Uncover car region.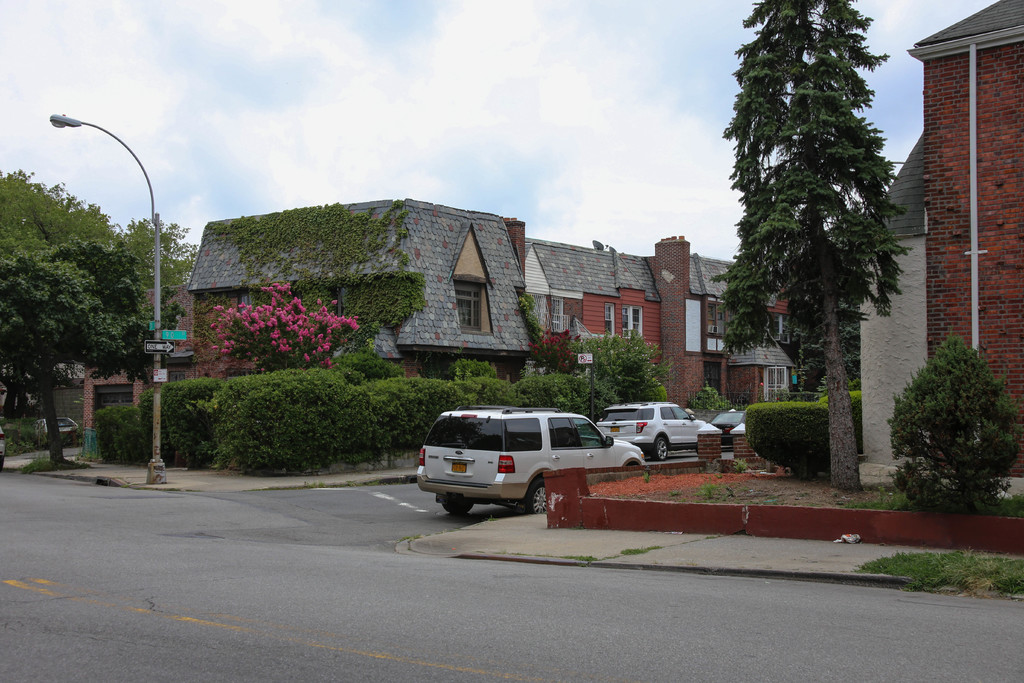
Uncovered: x1=35 y1=415 x2=81 y2=450.
